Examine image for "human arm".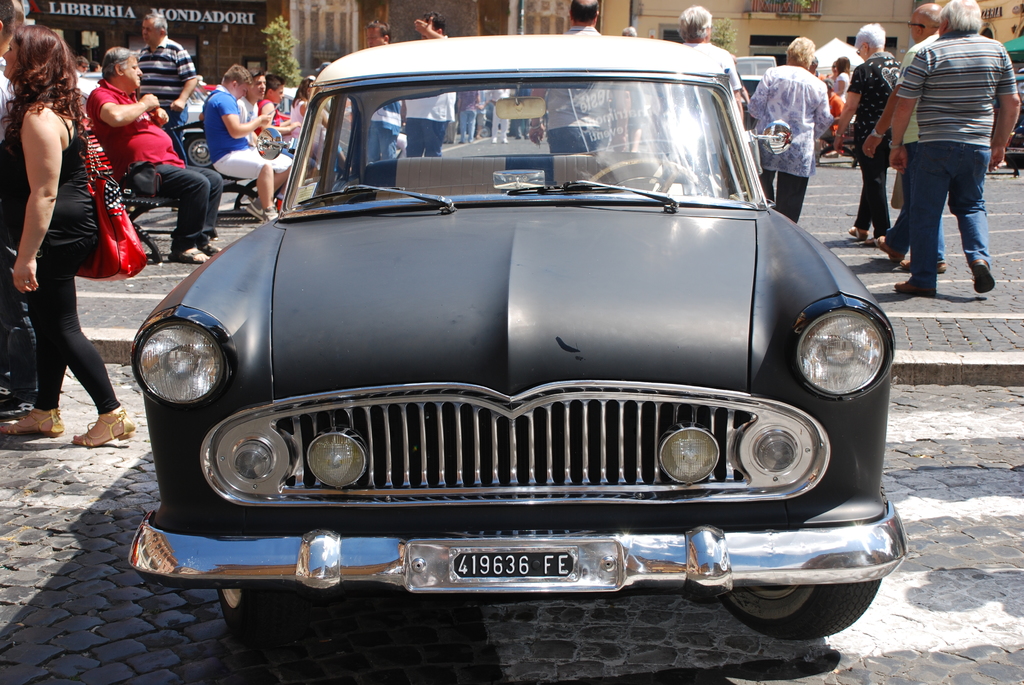
Examination result: l=834, t=65, r=865, b=156.
